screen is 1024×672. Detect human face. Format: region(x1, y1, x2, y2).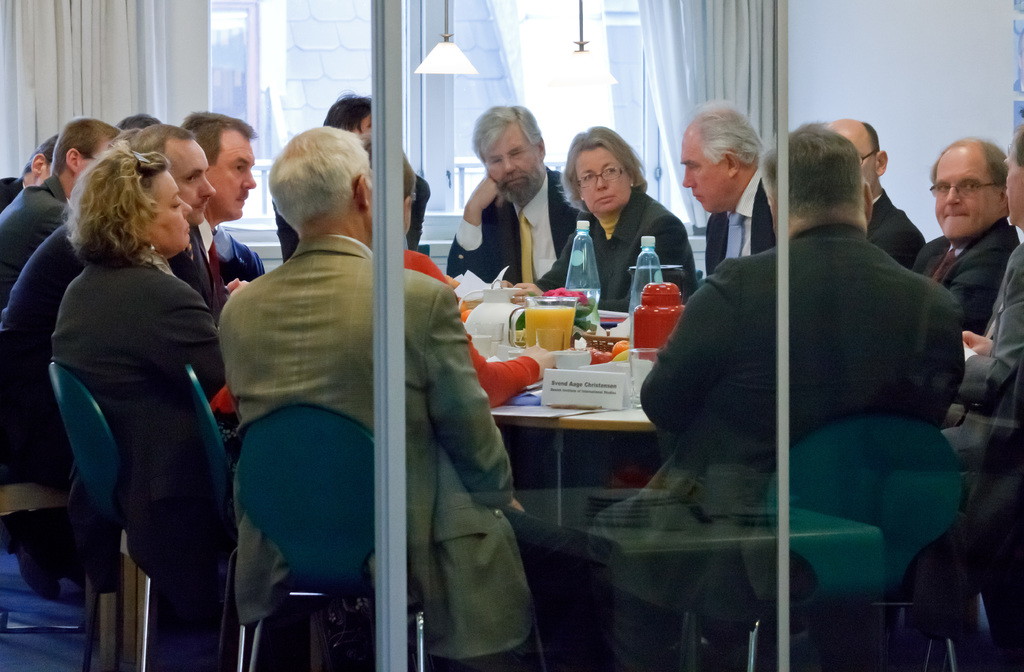
region(216, 149, 257, 222).
